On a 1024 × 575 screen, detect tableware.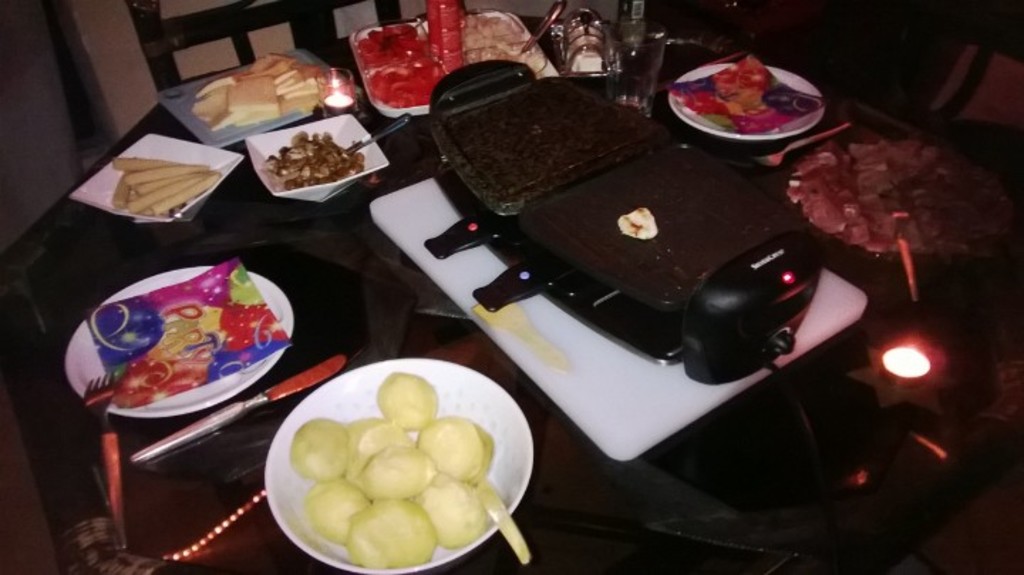
545,6,606,78.
